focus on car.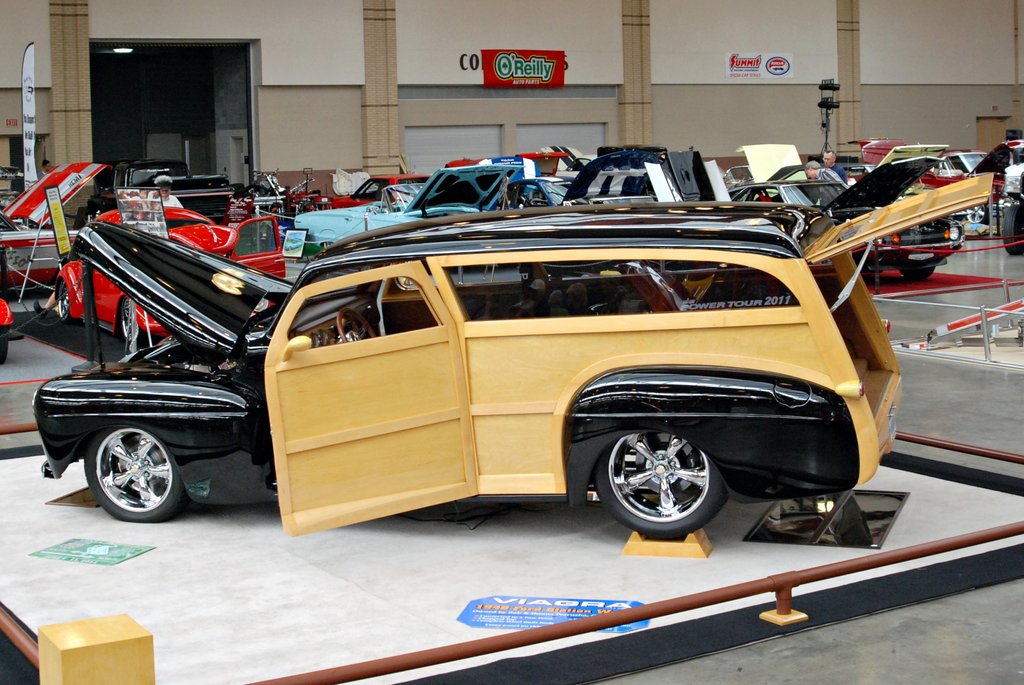
Focused at [x1=727, y1=135, x2=869, y2=193].
